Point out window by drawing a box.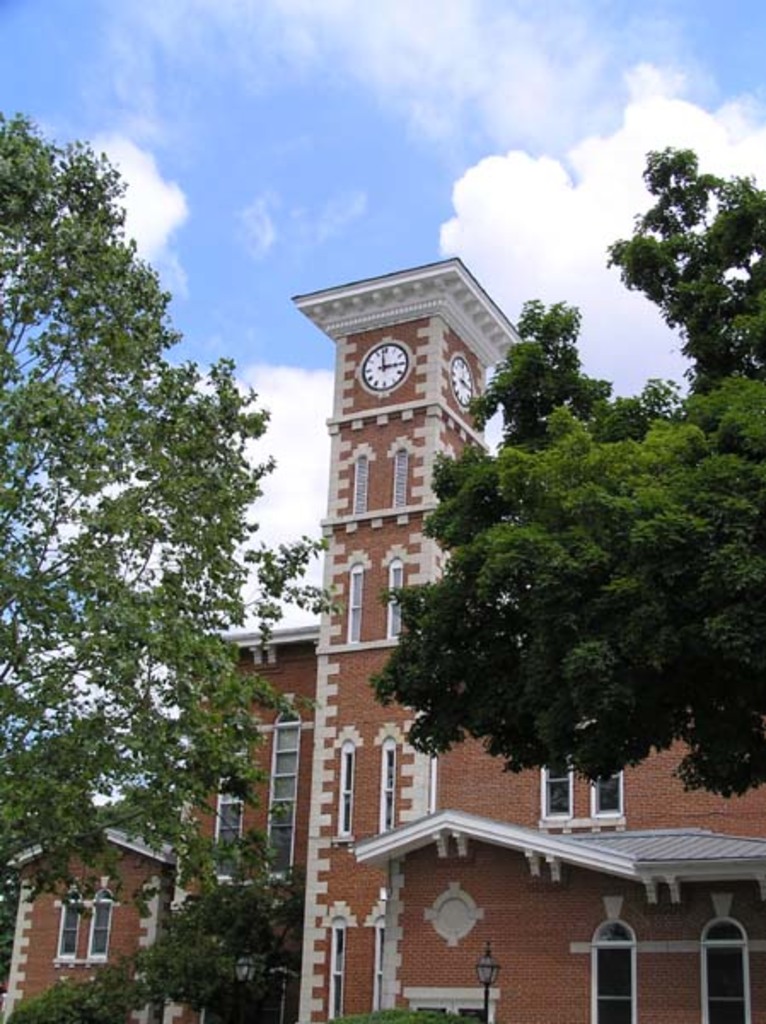
{"x1": 590, "y1": 771, "x2": 624, "y2": 817}.
